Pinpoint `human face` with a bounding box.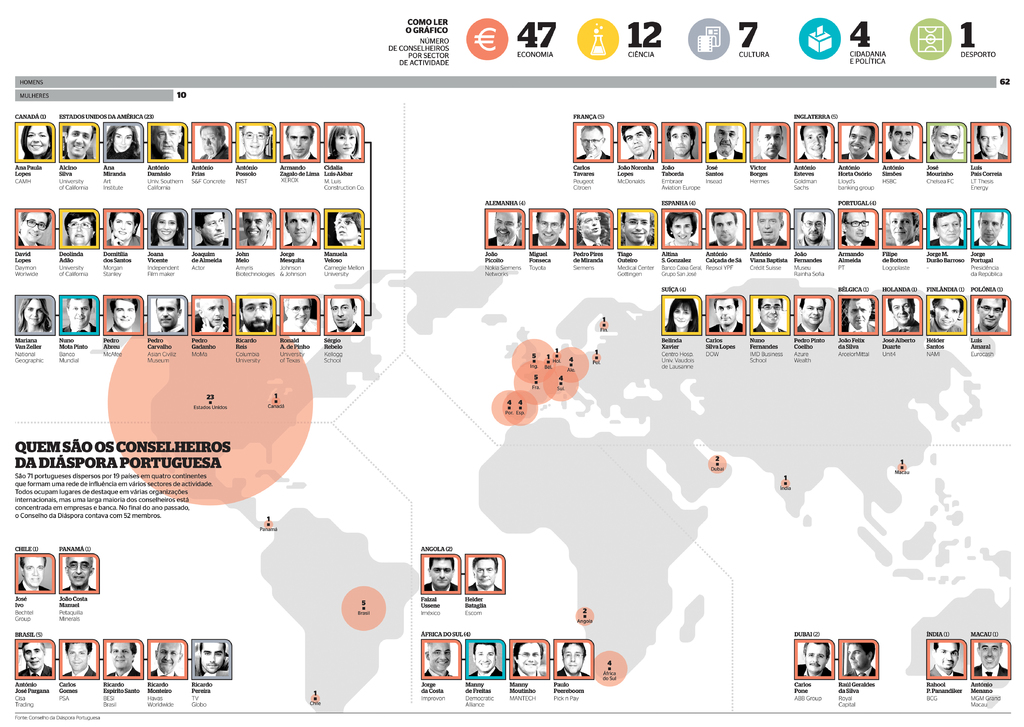
[left=64, top=644, right=92, bottom=668].
